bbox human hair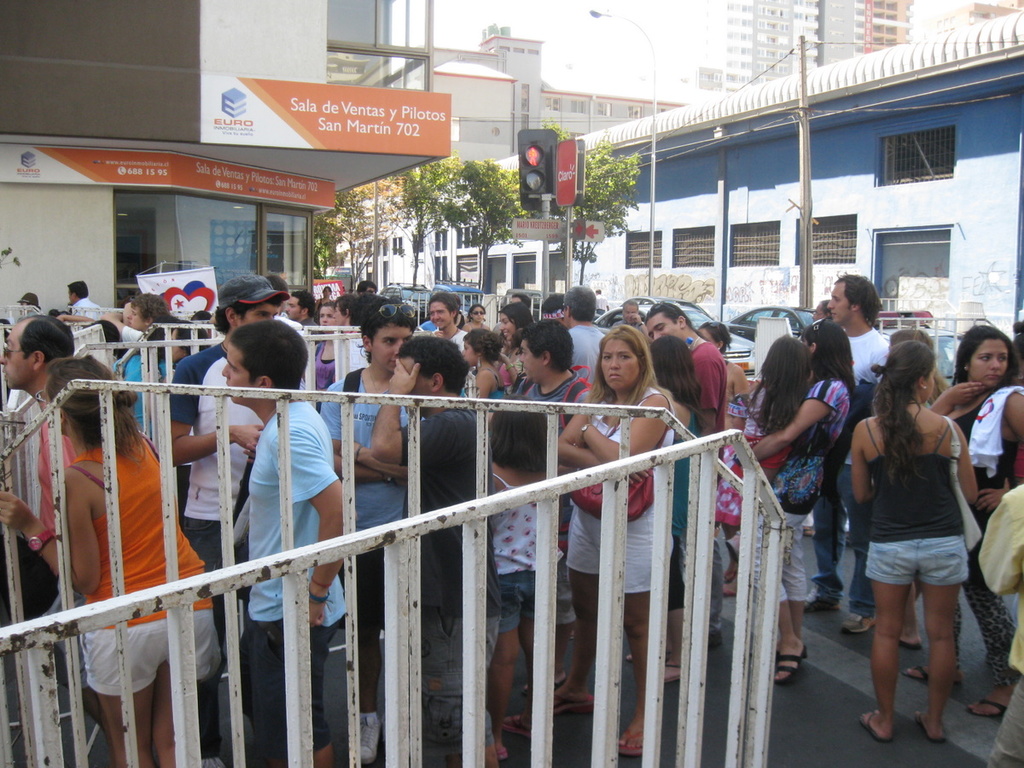
locate(872, 335, 934, 491)
